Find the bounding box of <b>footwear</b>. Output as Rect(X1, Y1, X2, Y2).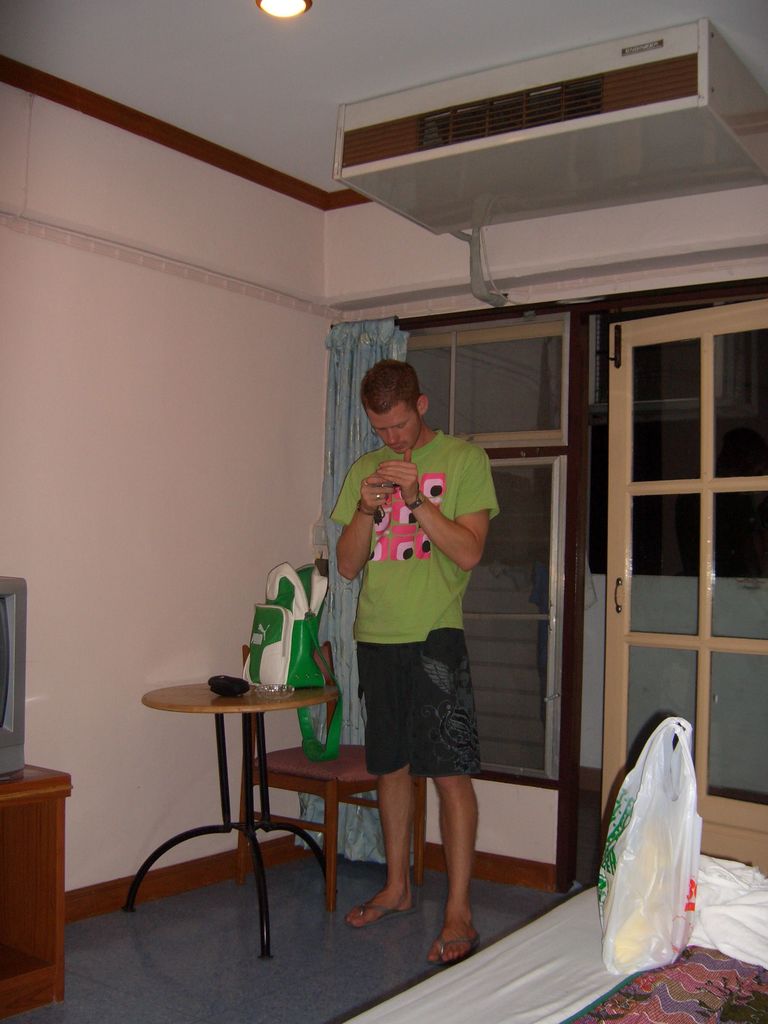
Rect(348, 904, 420, 925).
